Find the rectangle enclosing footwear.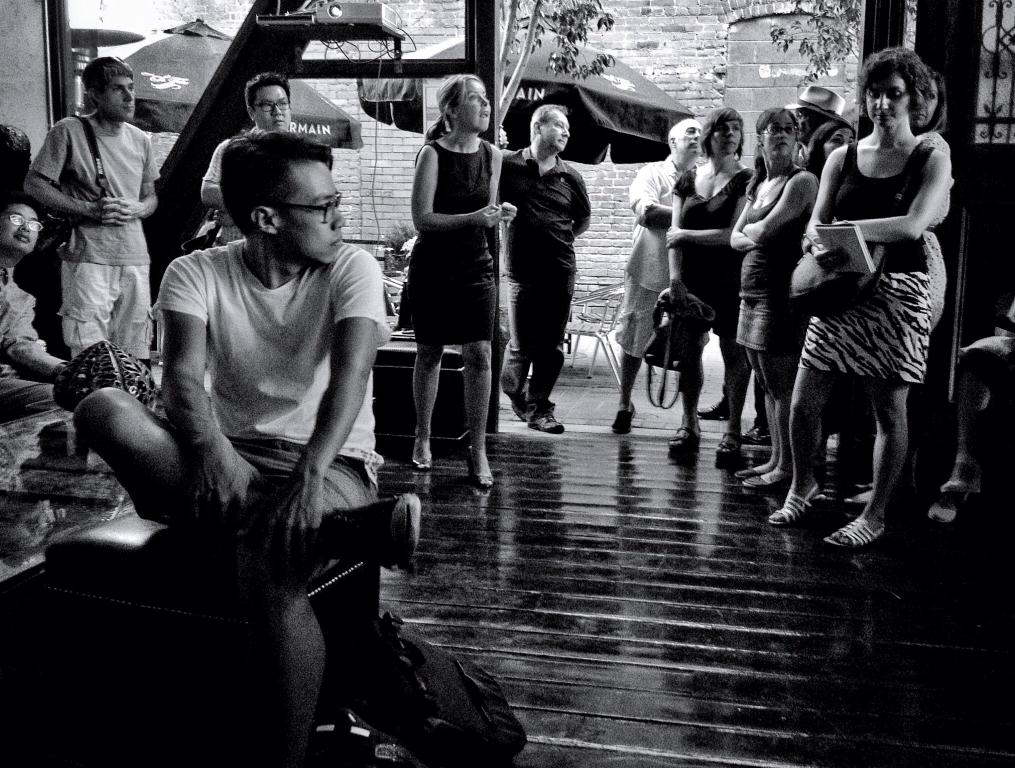
bbox=(666, 420, 702, 453).
